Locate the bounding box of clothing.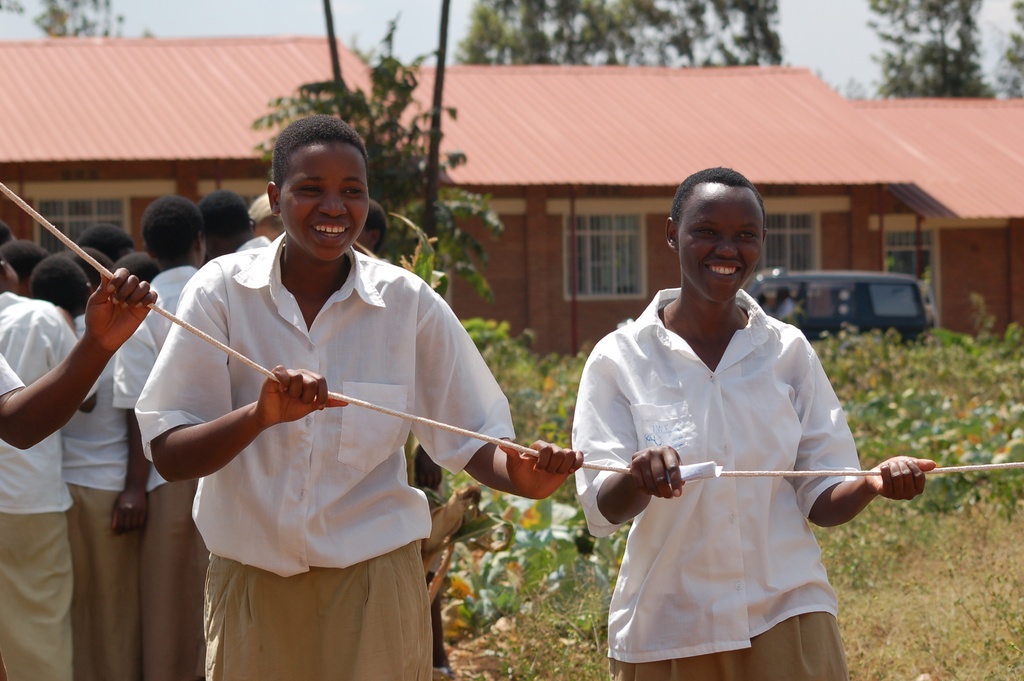
Bounding box: <bbox>566, 286, 867, 680</bbox>.
